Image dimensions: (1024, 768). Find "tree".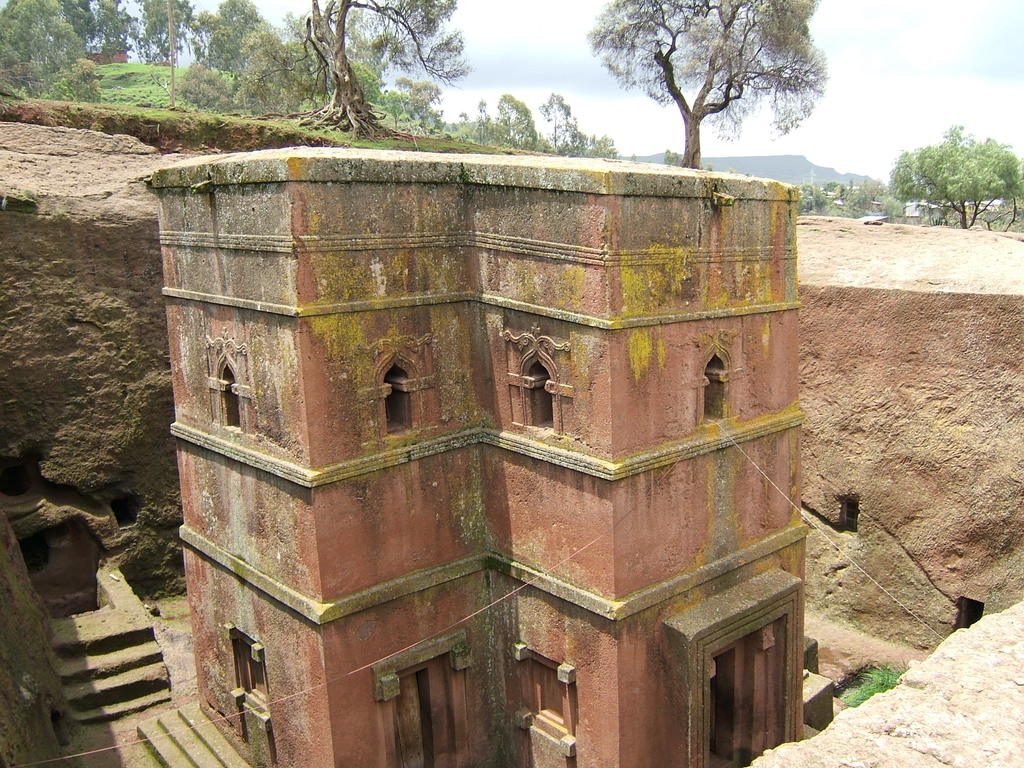
230/4/319/119.
